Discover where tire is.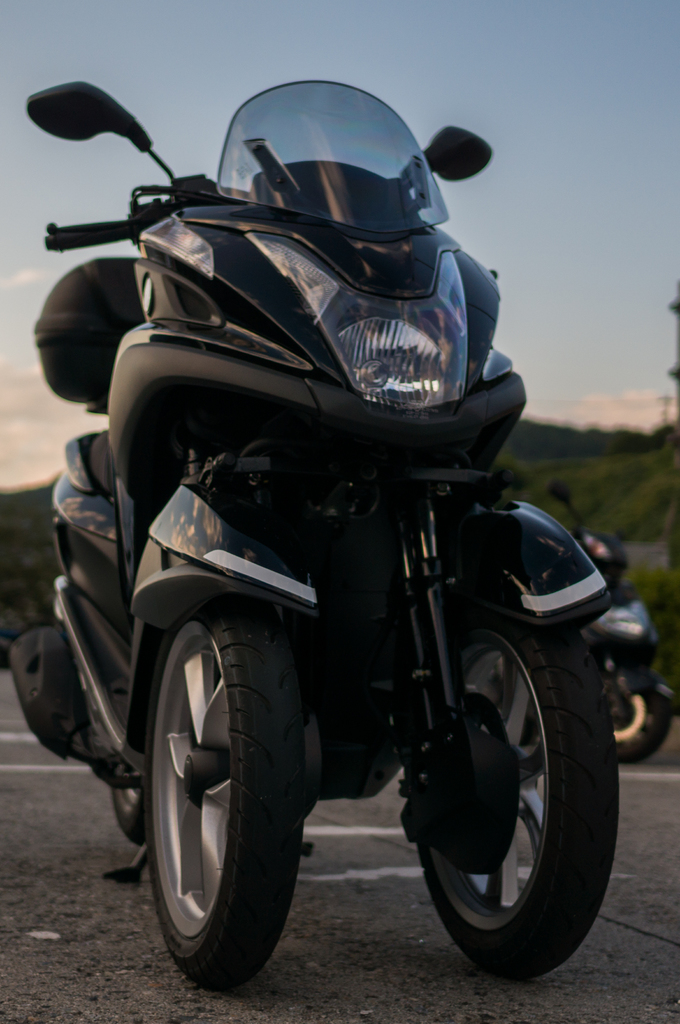
Discovered at 403, 614, 622, 975.
